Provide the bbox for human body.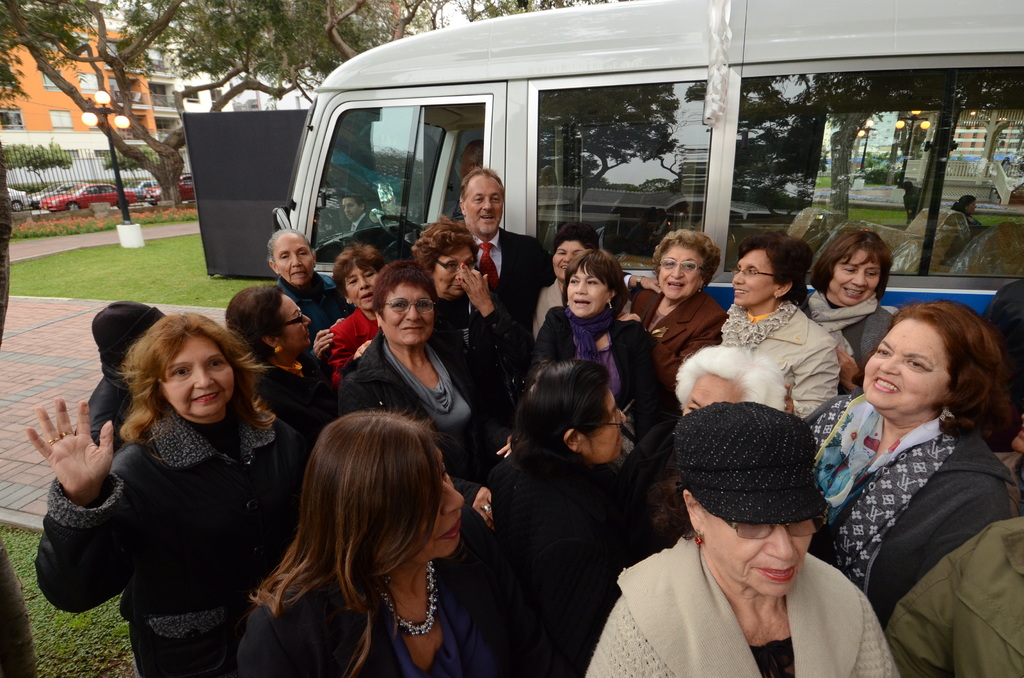
795:391:1023:638.
